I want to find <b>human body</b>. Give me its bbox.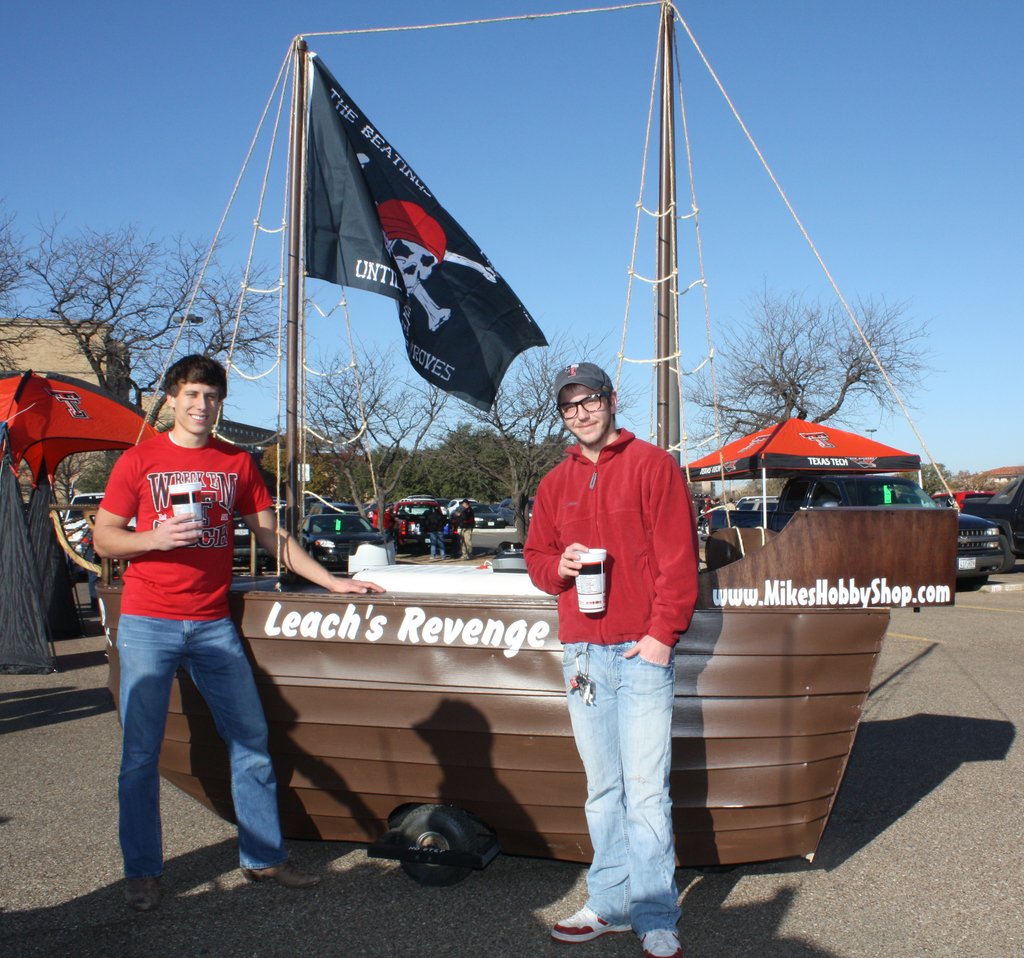
(left=447, top=508, right=477, bottom=560).
